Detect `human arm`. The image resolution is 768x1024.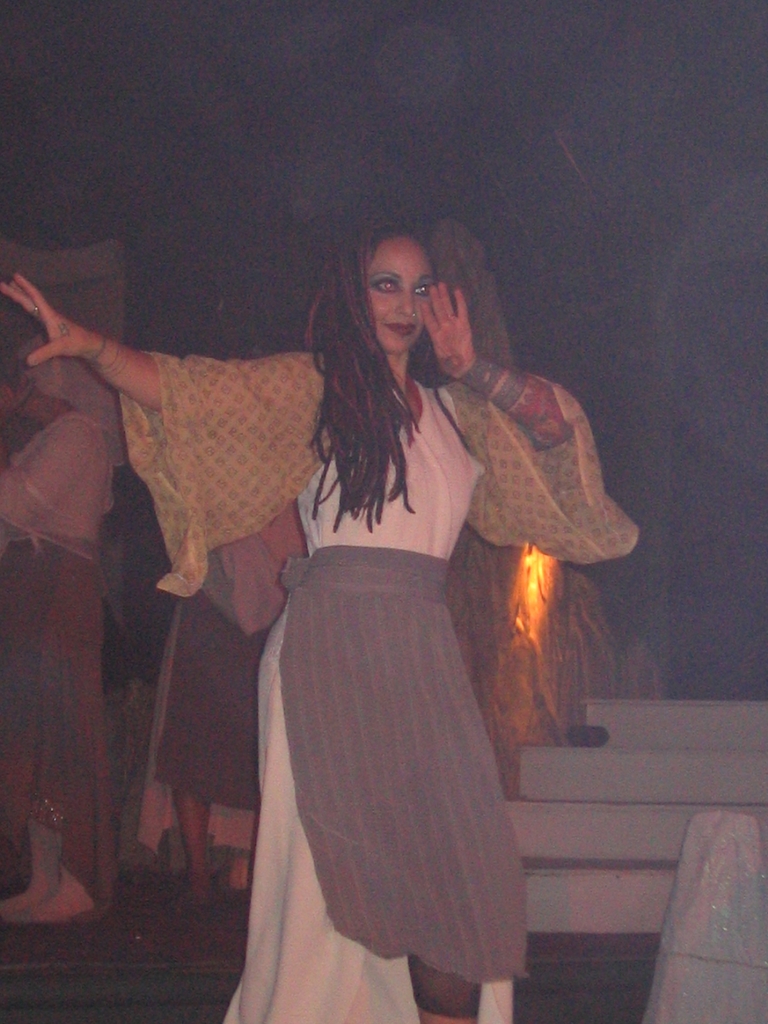
BBox(0, 263, 312, 415).
